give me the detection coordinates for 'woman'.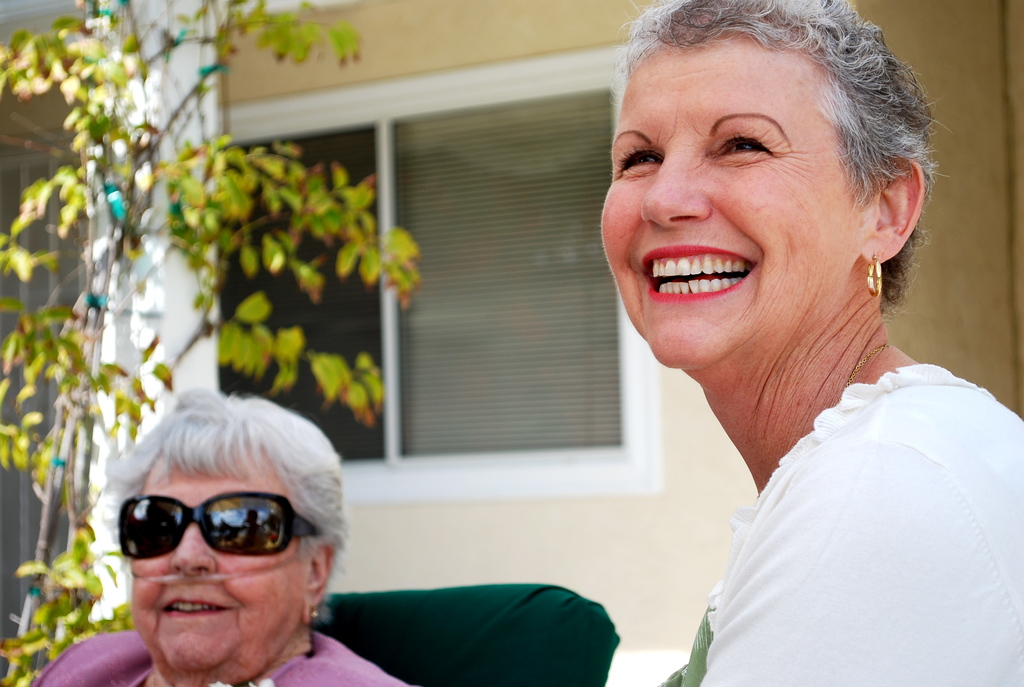
rect(555, 0, 1017, 686).
